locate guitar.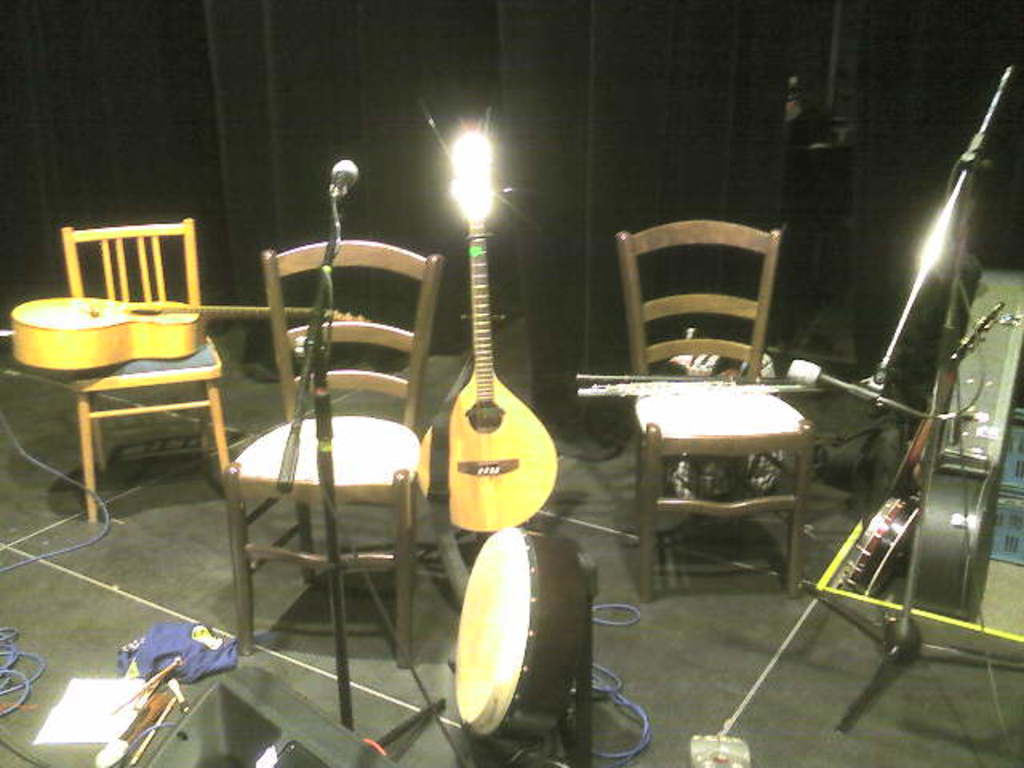
Bounding box: locate(411, 182, 566, 558).
